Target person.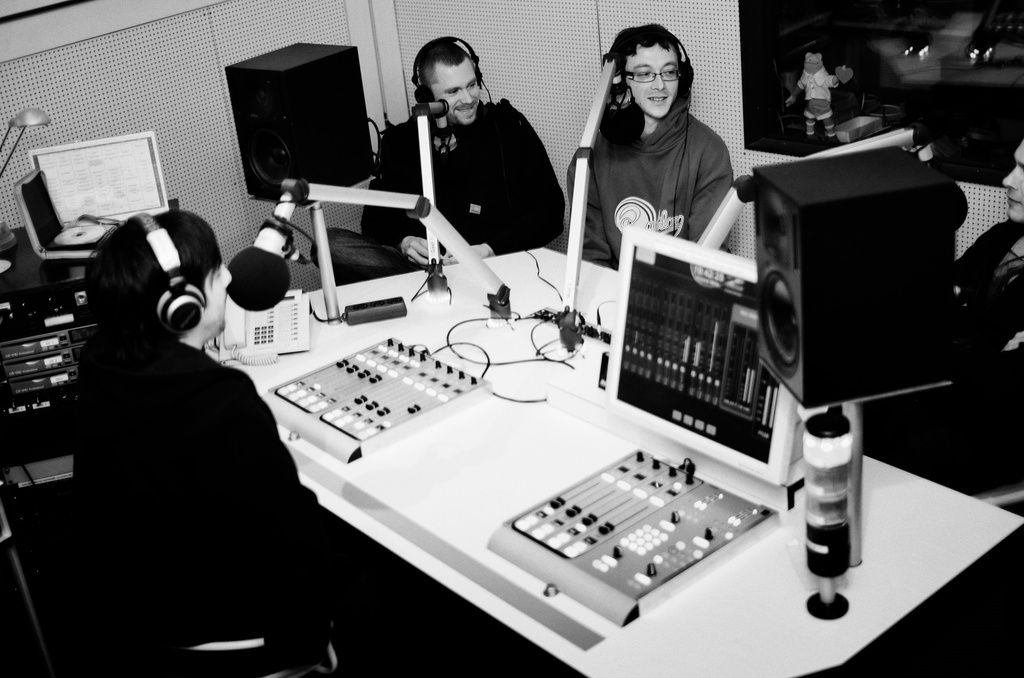
Target region: BBox(860, 142, 1023, 520).
